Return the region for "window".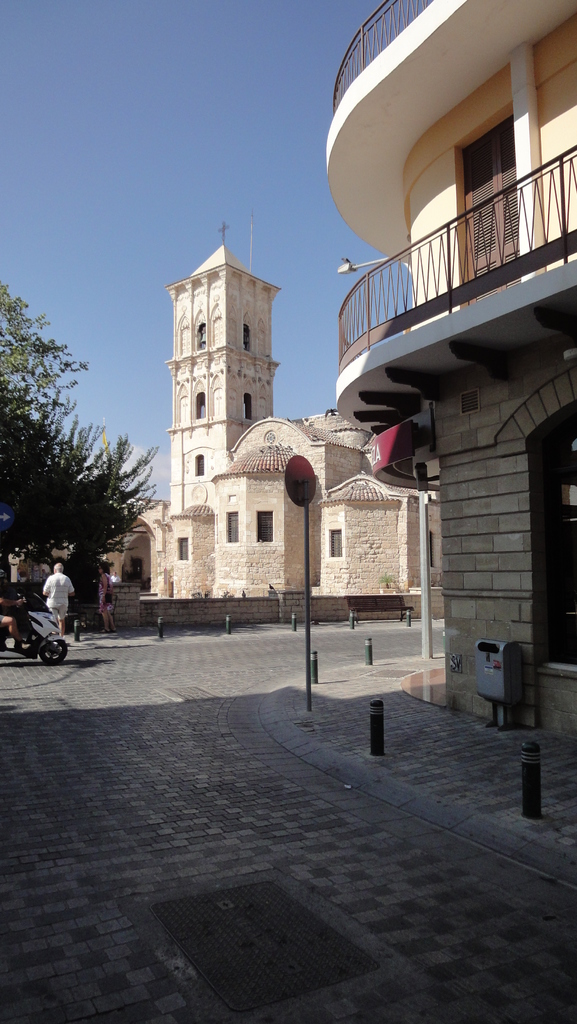
[x1=227, y1=509, x2=241, y2=540].
